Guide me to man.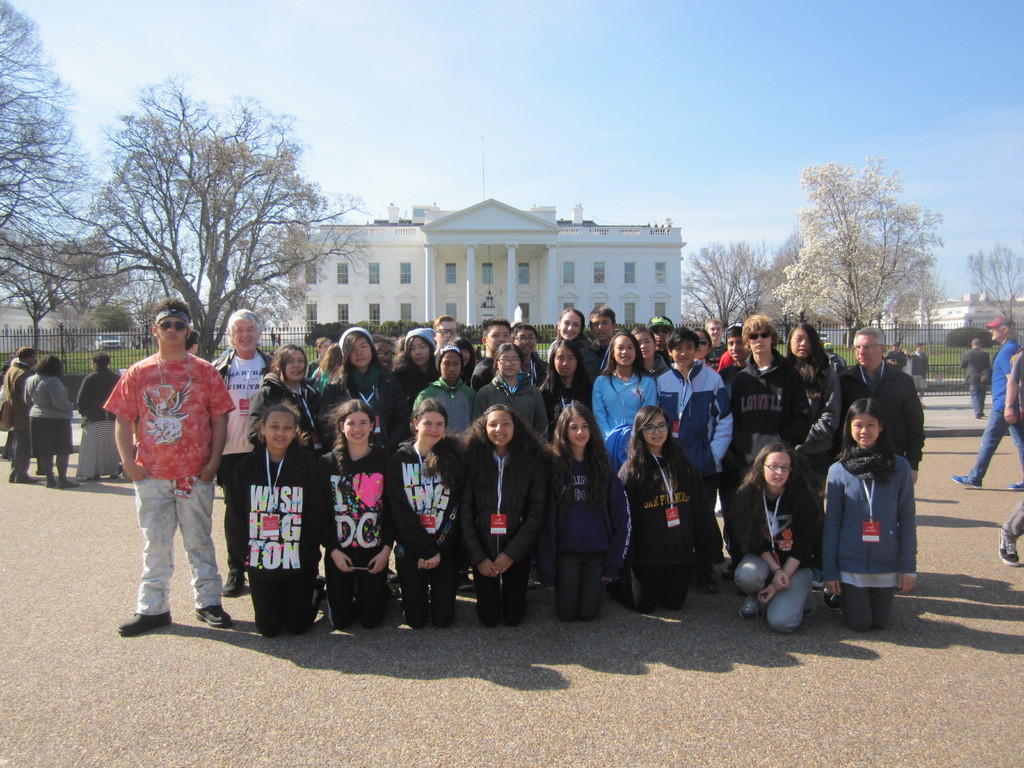
Guidance: (left=0, top=342, right=42, bottom=483).
